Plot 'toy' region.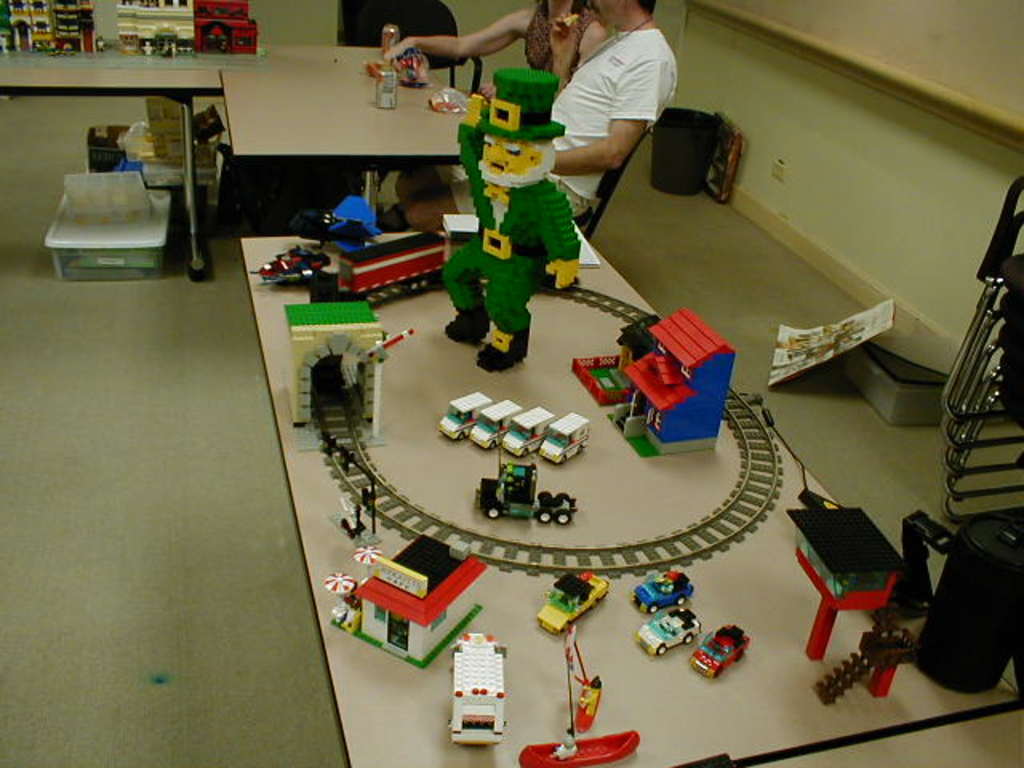
Plotted at select_region(629, 566, 699, 618).
